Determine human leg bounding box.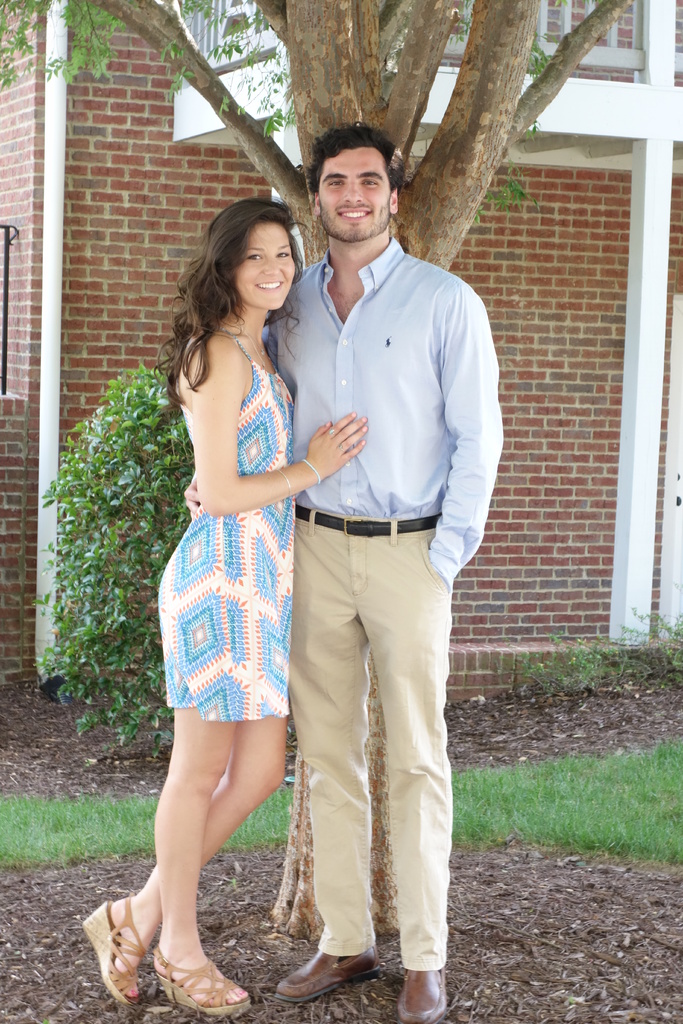
Determined: (left=117, top=678, right=282, bottom=1007).
